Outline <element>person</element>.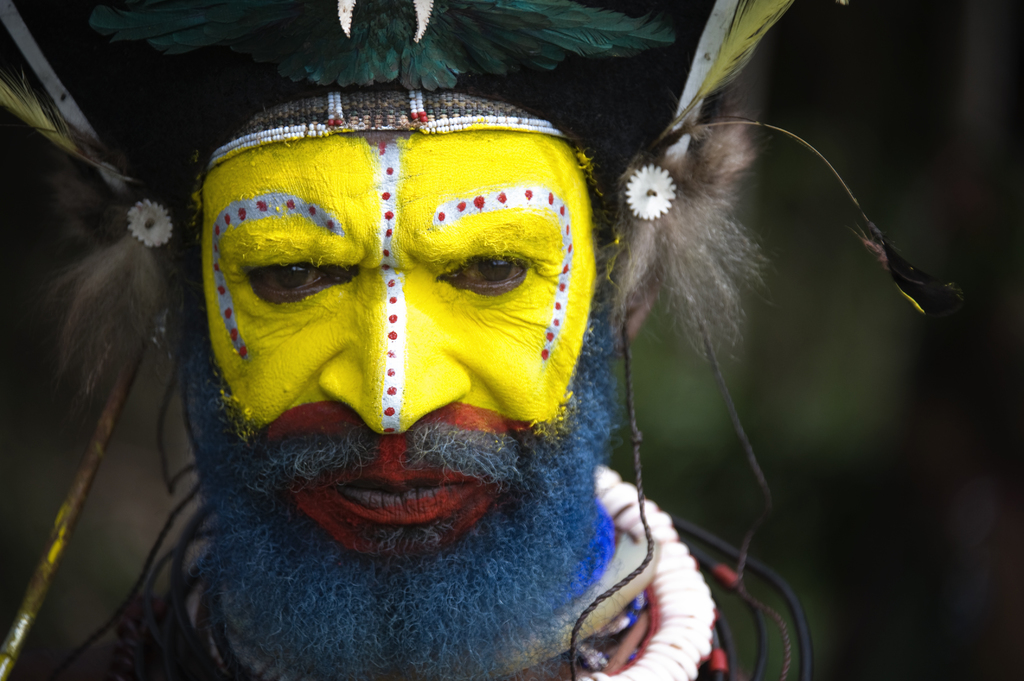
Outline: rect(0, 0, 813, 680).
